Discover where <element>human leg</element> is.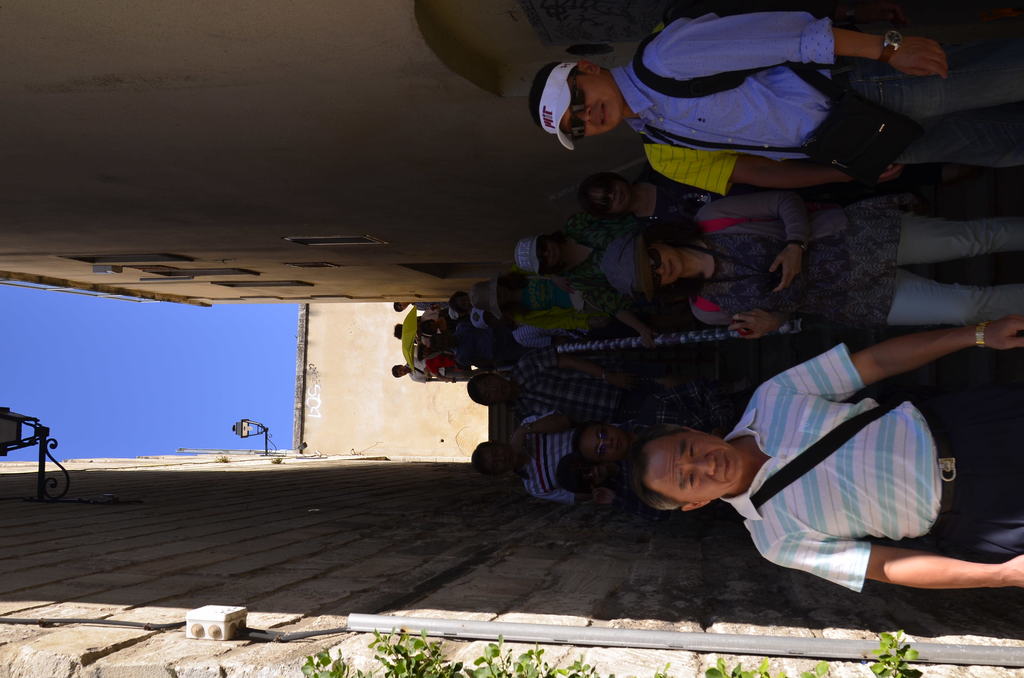
Discovered at (left=886, top=114, right=1023, bottom=169).
